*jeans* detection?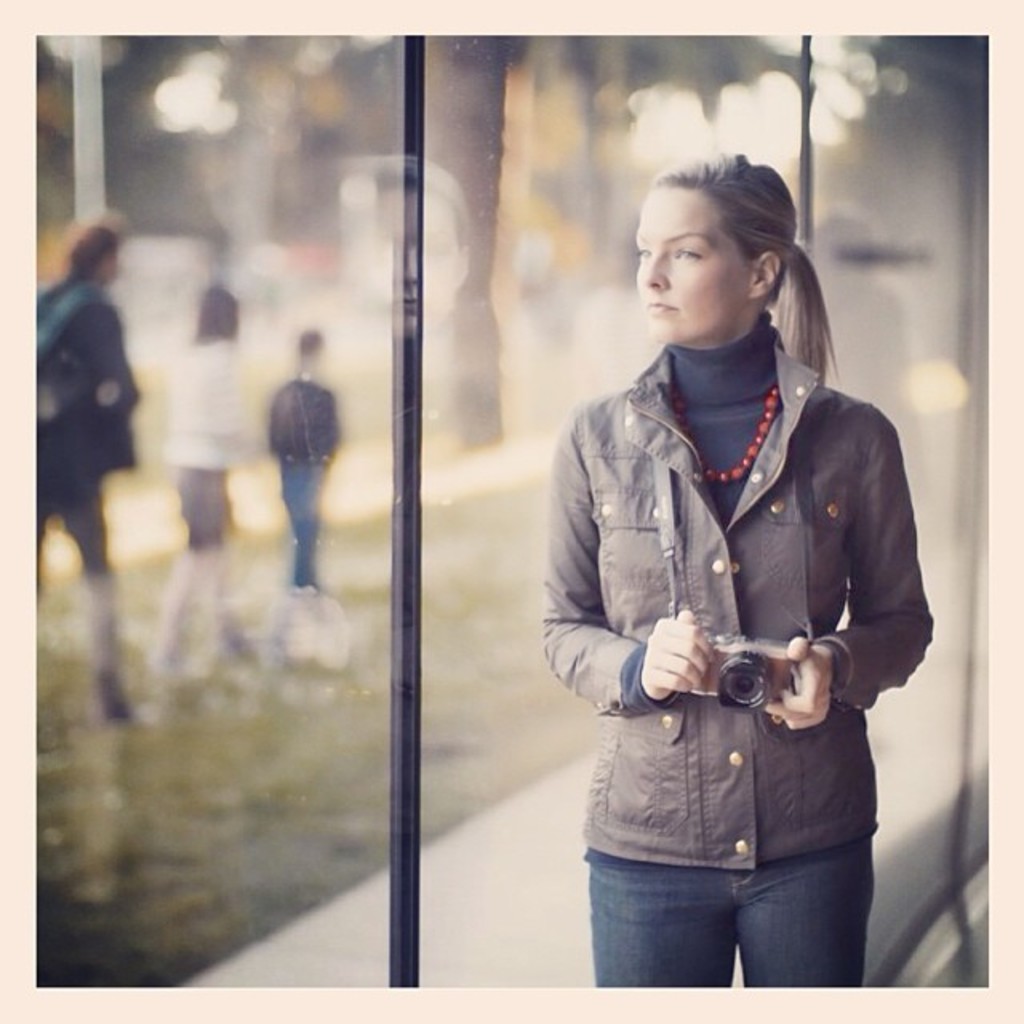
594,832,883,1000
